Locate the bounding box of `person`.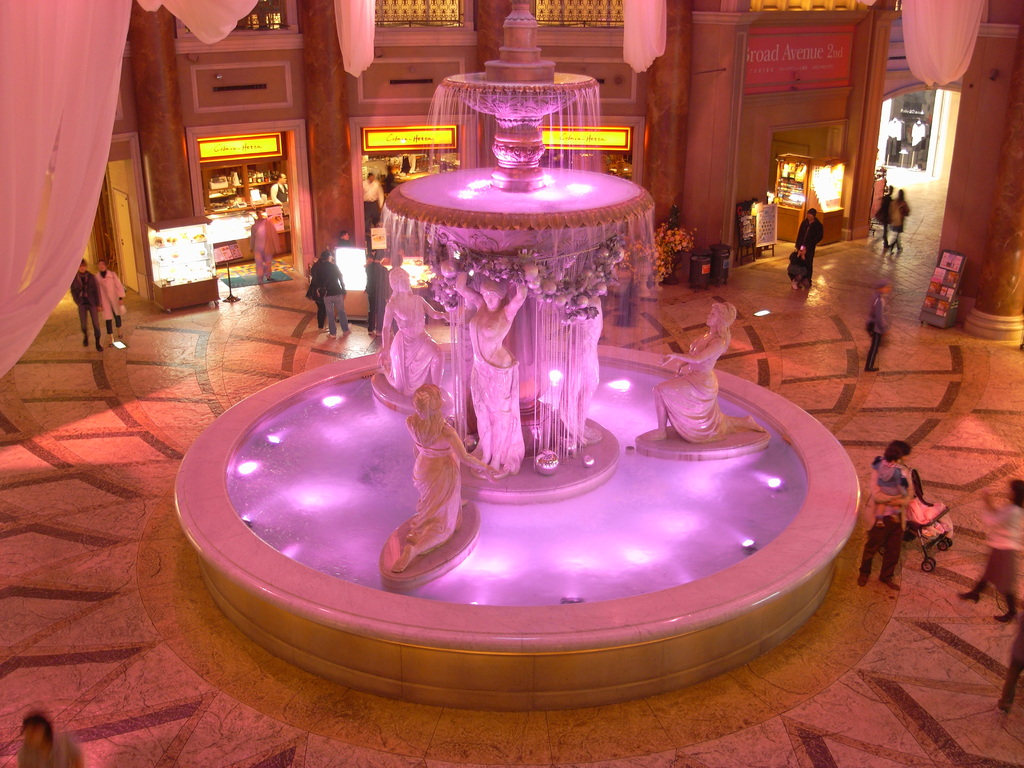
Bounding box: rect(892, 190, 908, 248).
